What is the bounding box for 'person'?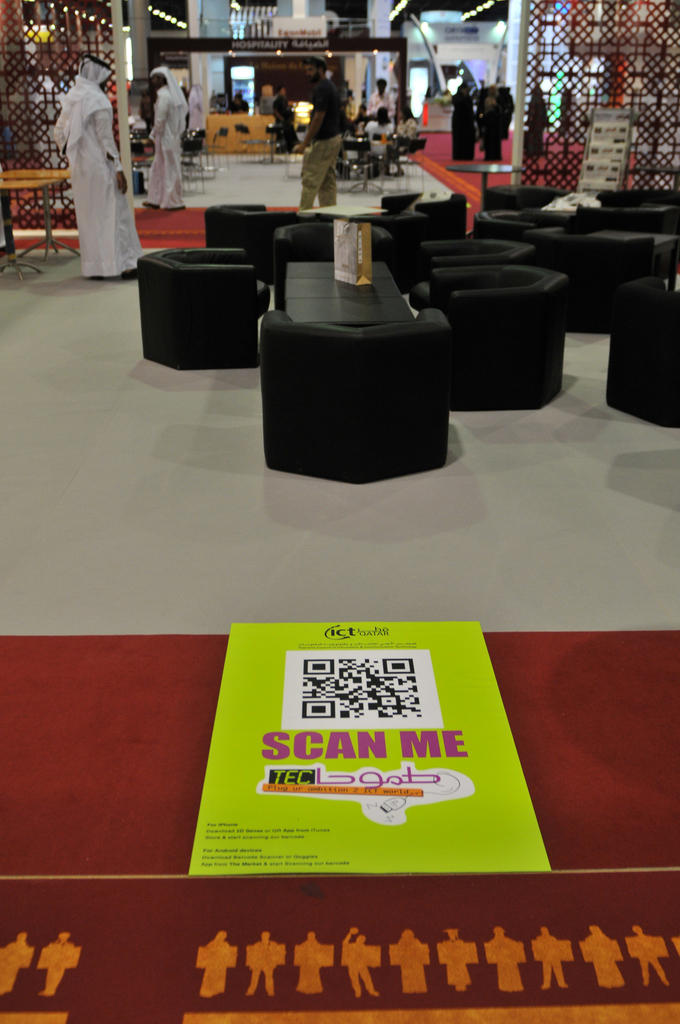
bbox(245, 929, 280, 996).
